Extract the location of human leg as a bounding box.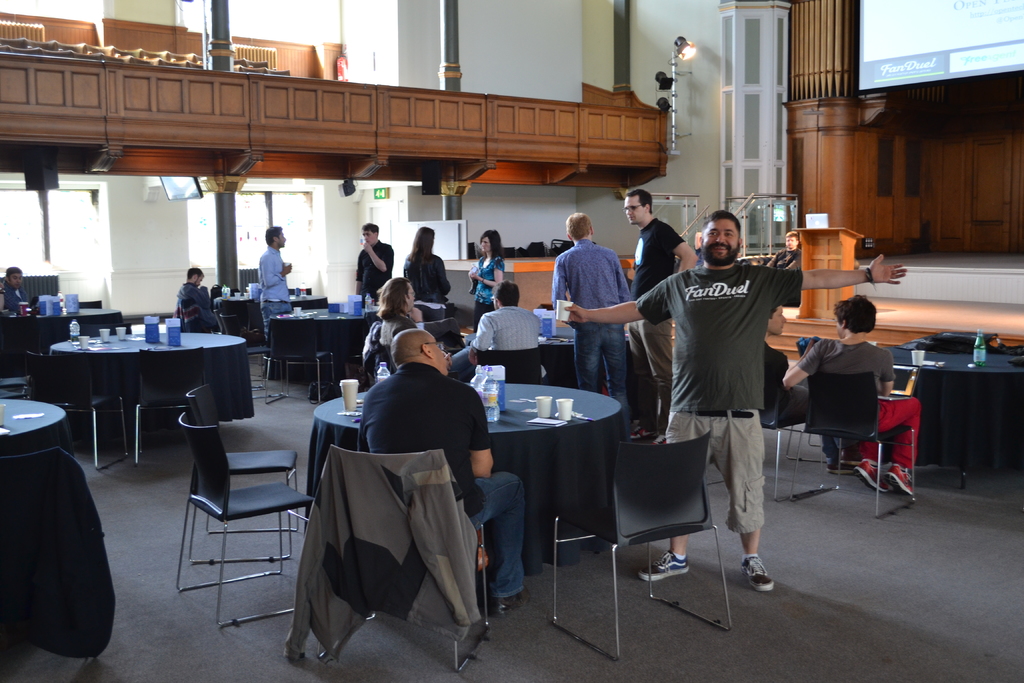
<box>641,320,671,441</box>.
